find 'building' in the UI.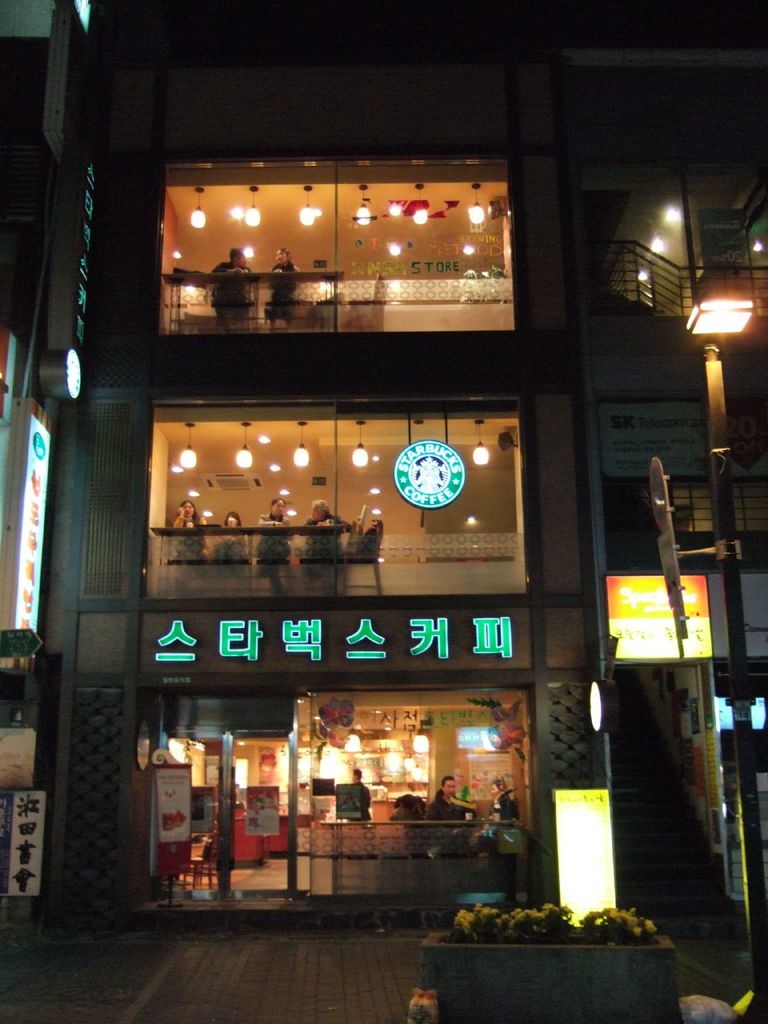
UI element at l=53, t=0, r=605, b=934.
